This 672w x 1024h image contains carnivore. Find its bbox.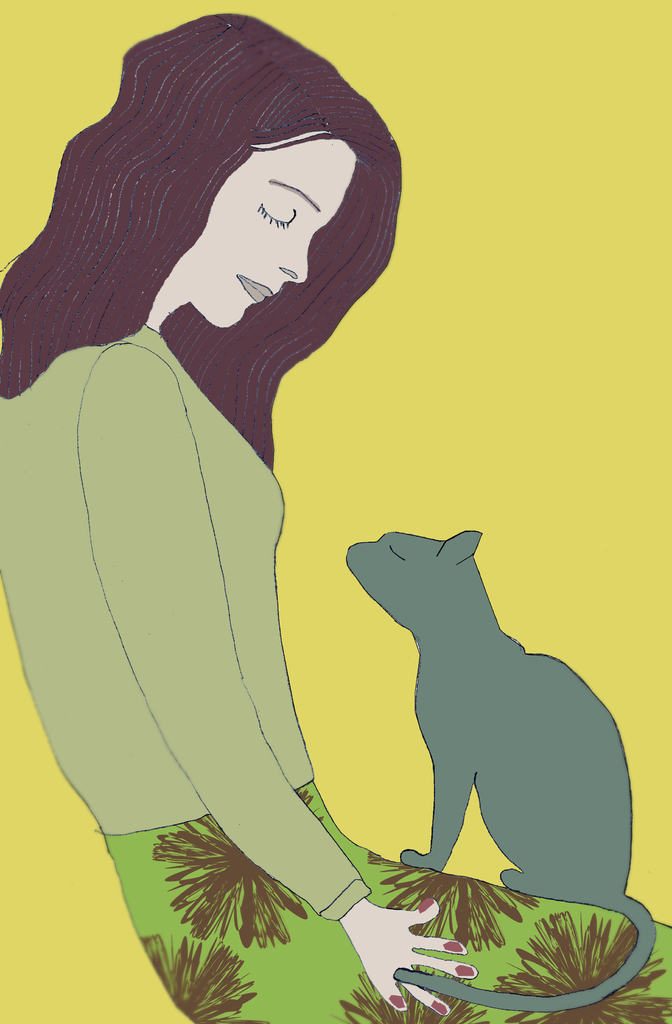
[left=346, top=531, right=656, bottom=1012].
